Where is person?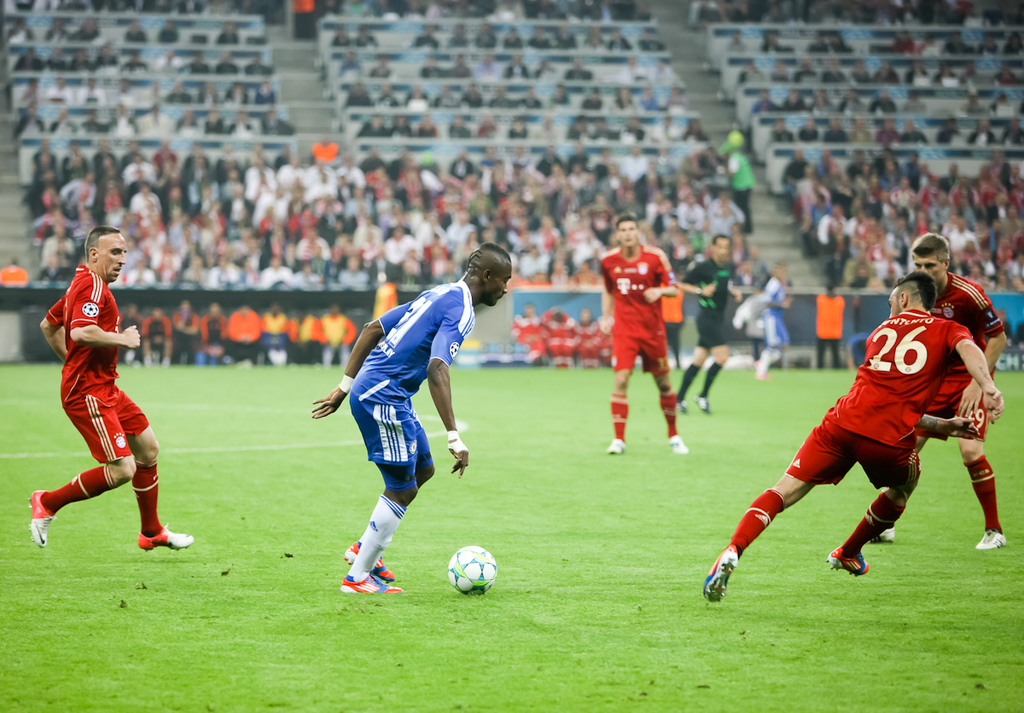
box(670, 235, 728, 414).
